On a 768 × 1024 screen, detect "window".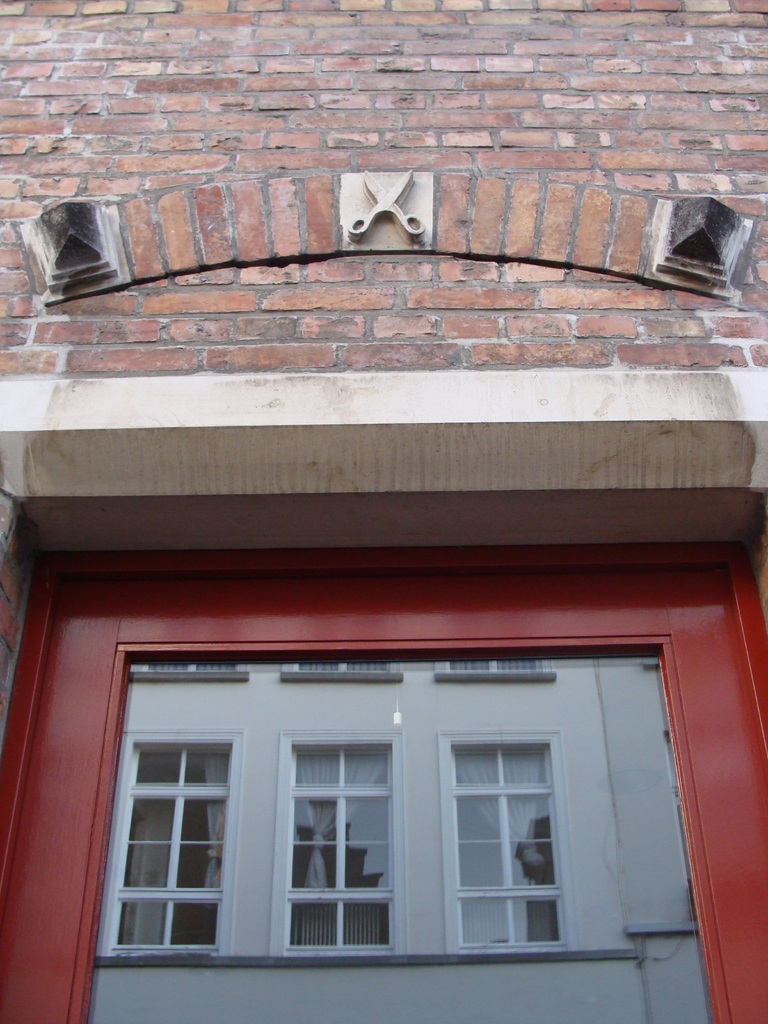
{"x1": 0, "y1": 561, "x2": 767, "y2": 1023}.
